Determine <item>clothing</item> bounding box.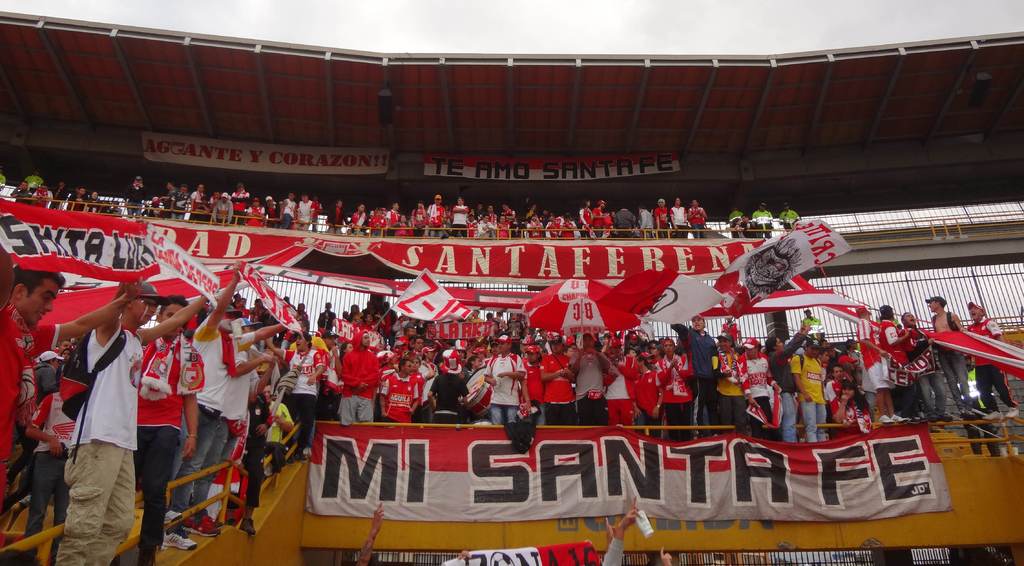
Determined: (604, 535, 624, 565).
